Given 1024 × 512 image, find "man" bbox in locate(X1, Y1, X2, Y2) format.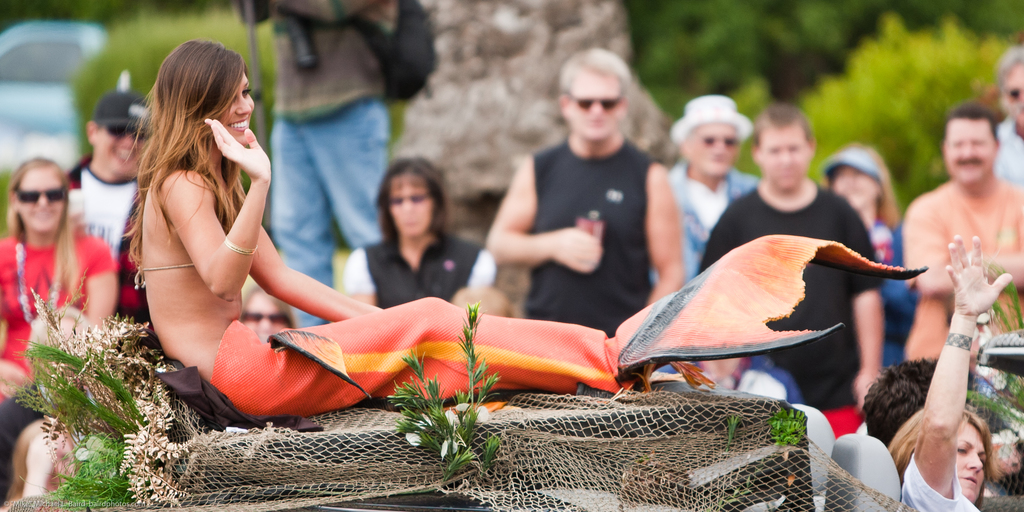
locate(896, 101, 1023, 366).
